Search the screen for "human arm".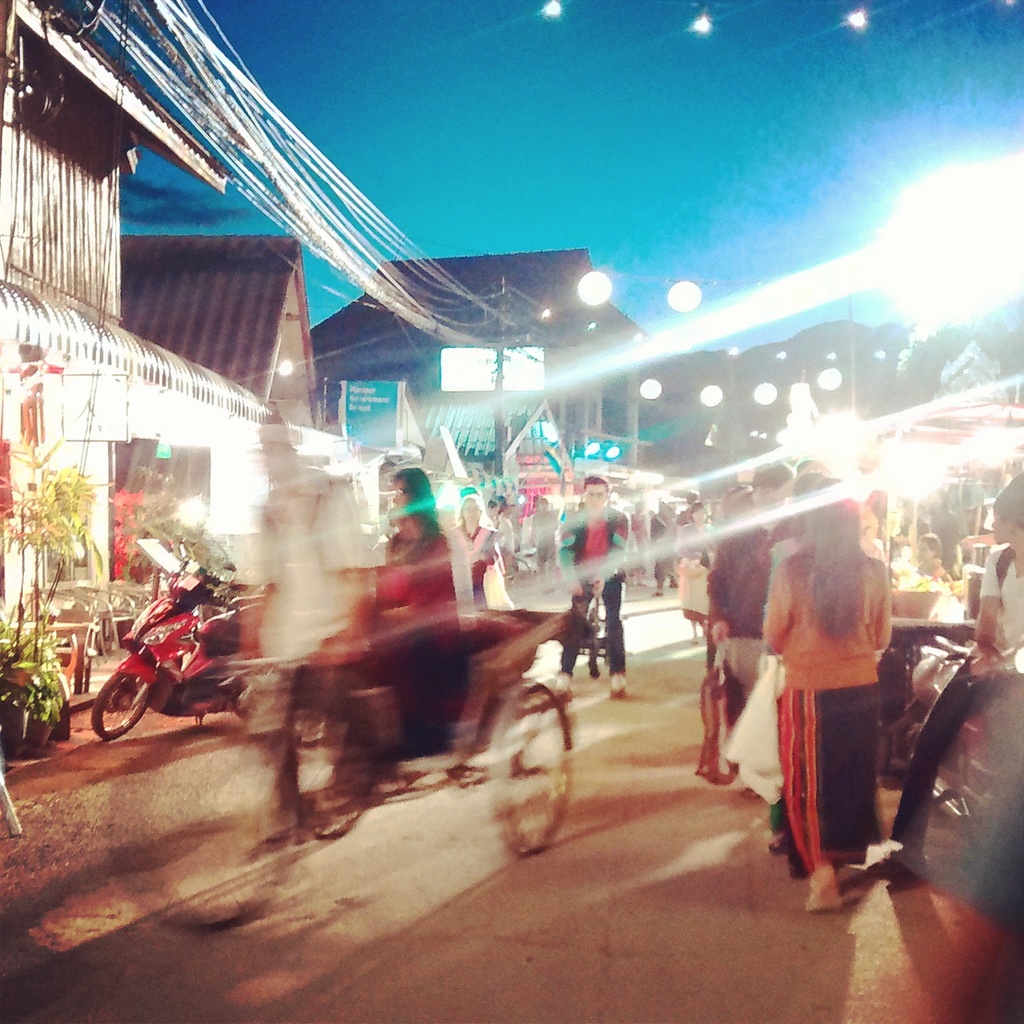
Found at (871, 558, 894, 650).
